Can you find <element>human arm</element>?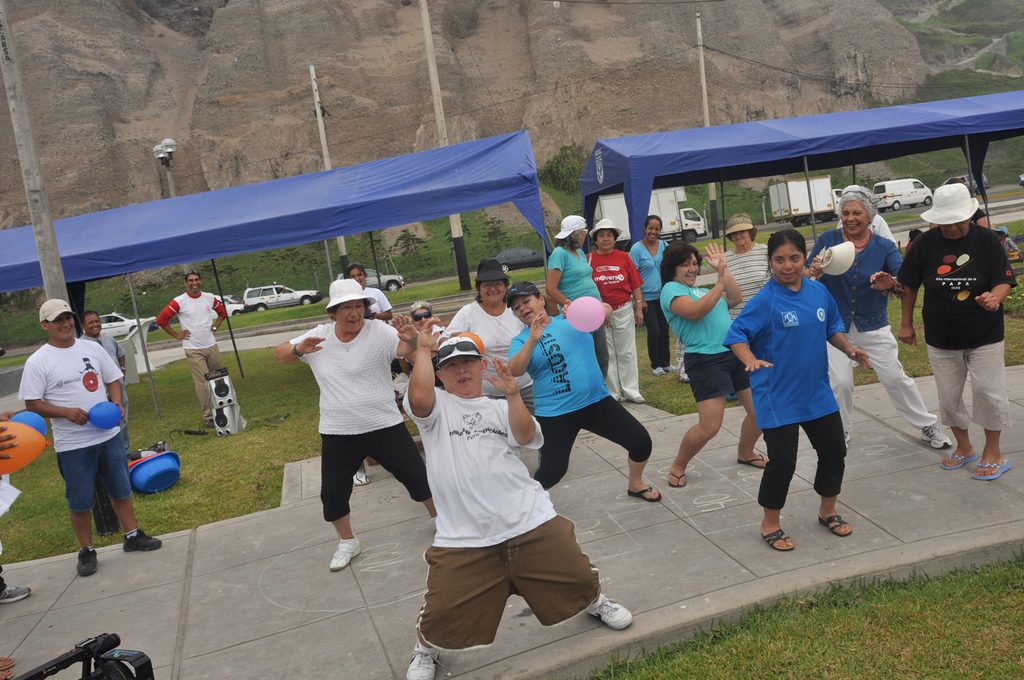
Yes, bounding box: detection(562, 301, 609, 332).
